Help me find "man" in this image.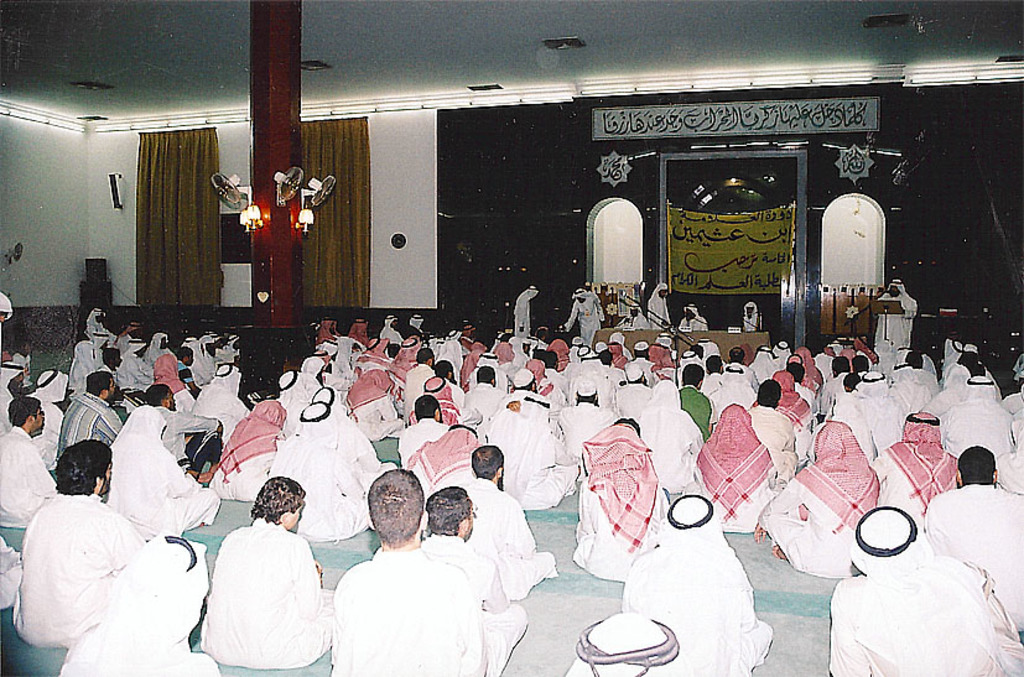
Found it: [x1=682, y1=408, x2=783, y2=540].
